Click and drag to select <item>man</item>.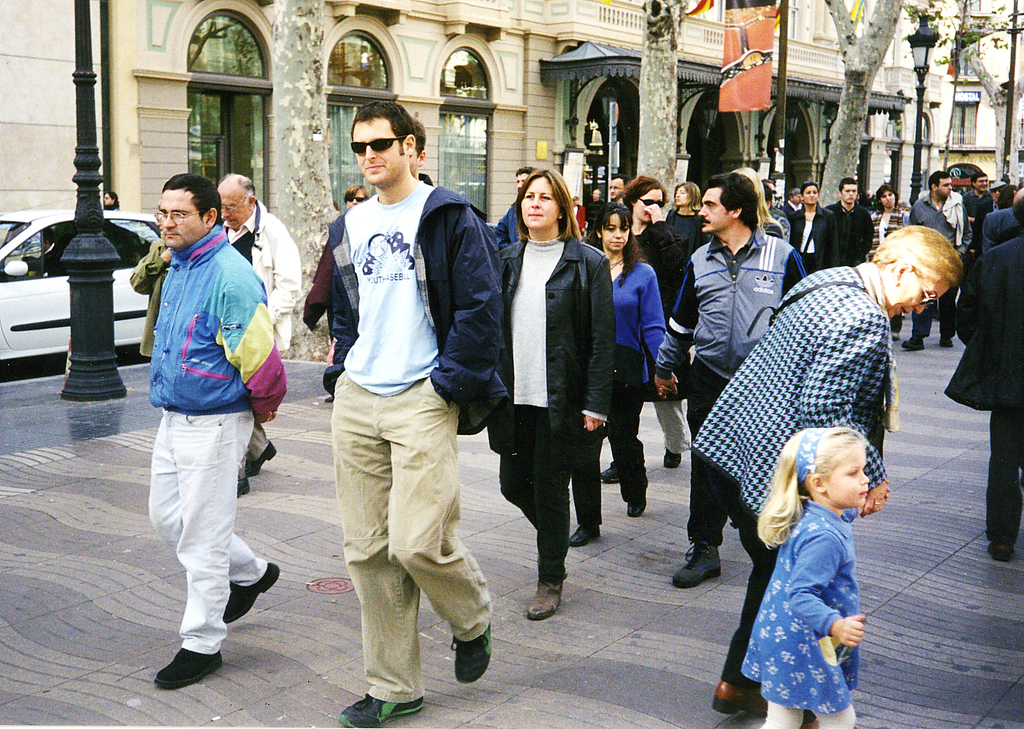
Selection: bbox=(945, 189, 1023, 560).
